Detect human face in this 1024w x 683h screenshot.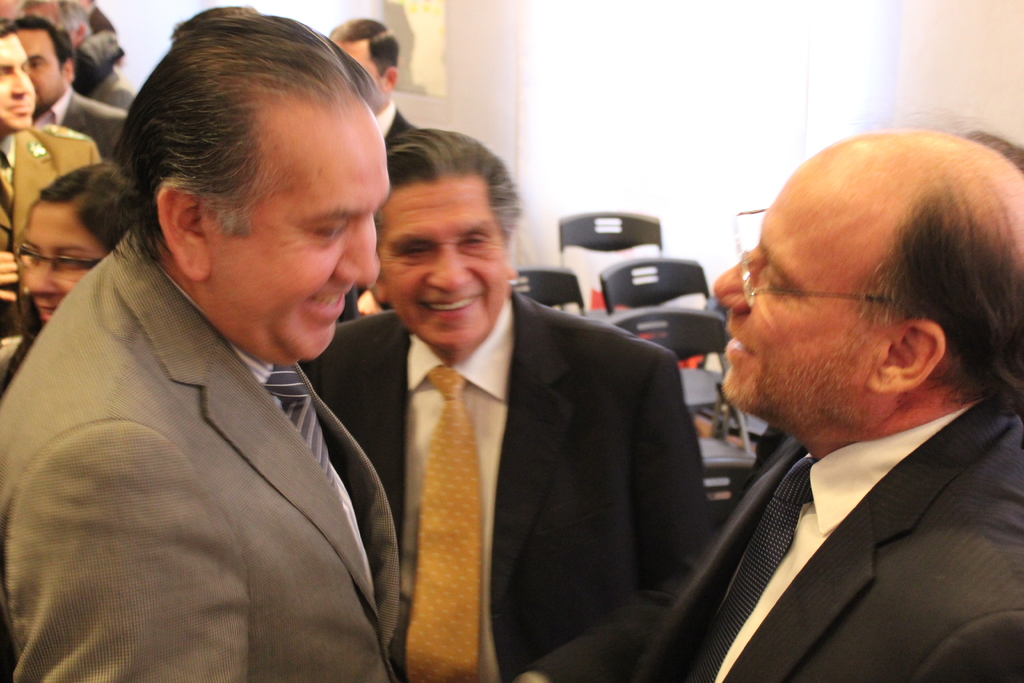
Detection: crop(205, 125, 390, 368).
